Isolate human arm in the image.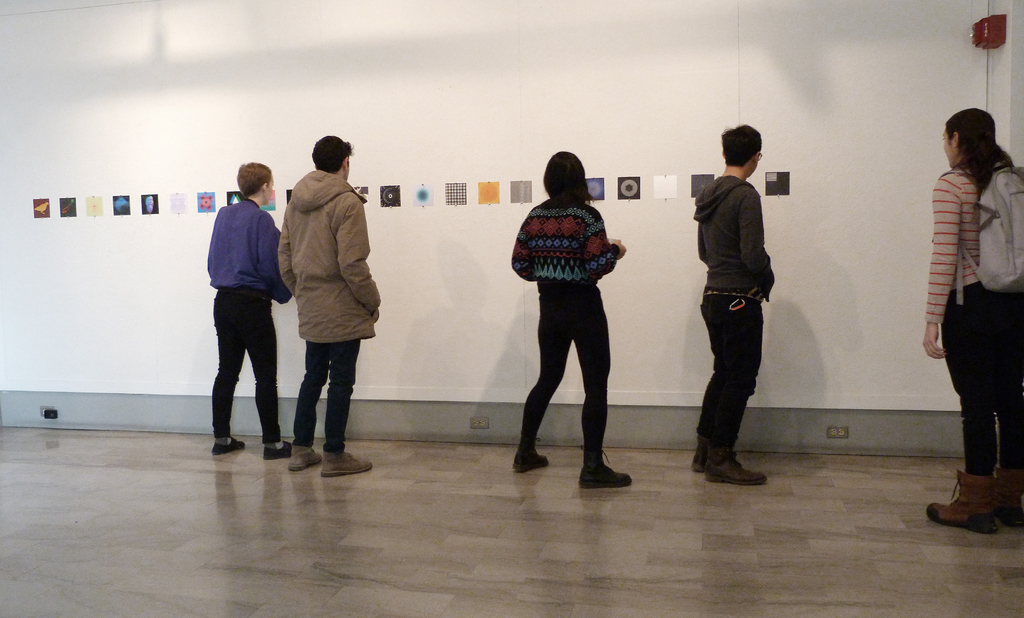
Isolated region: detection(335, 197, 384, 311).
